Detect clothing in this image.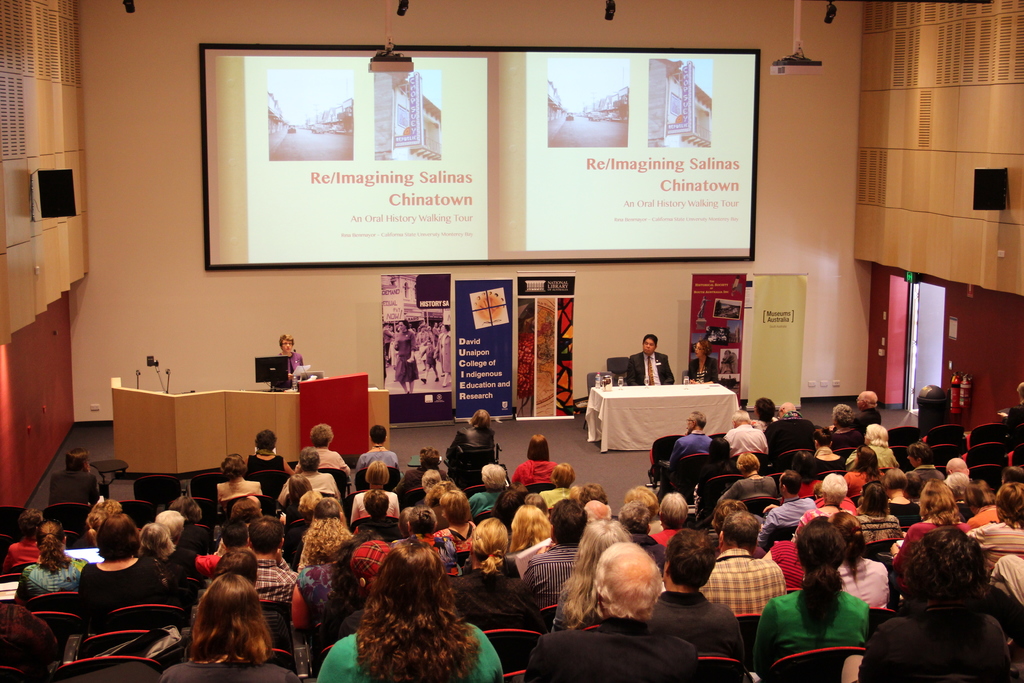
Detection: 628,533,666,568.
